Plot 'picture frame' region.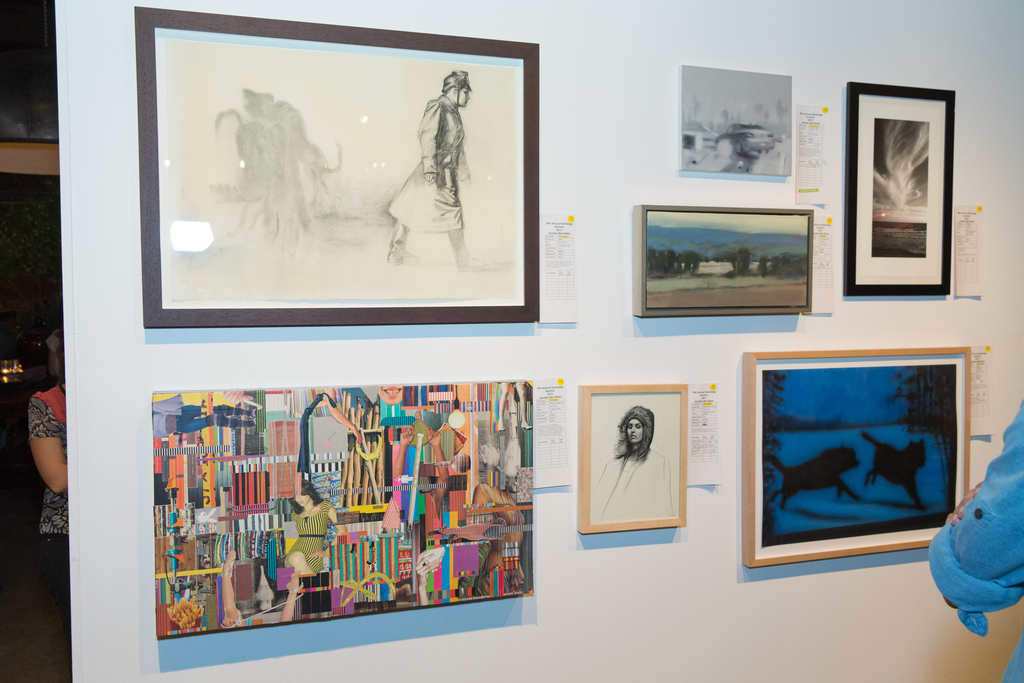
Plotted at <box>109,4,563,355</box>.
